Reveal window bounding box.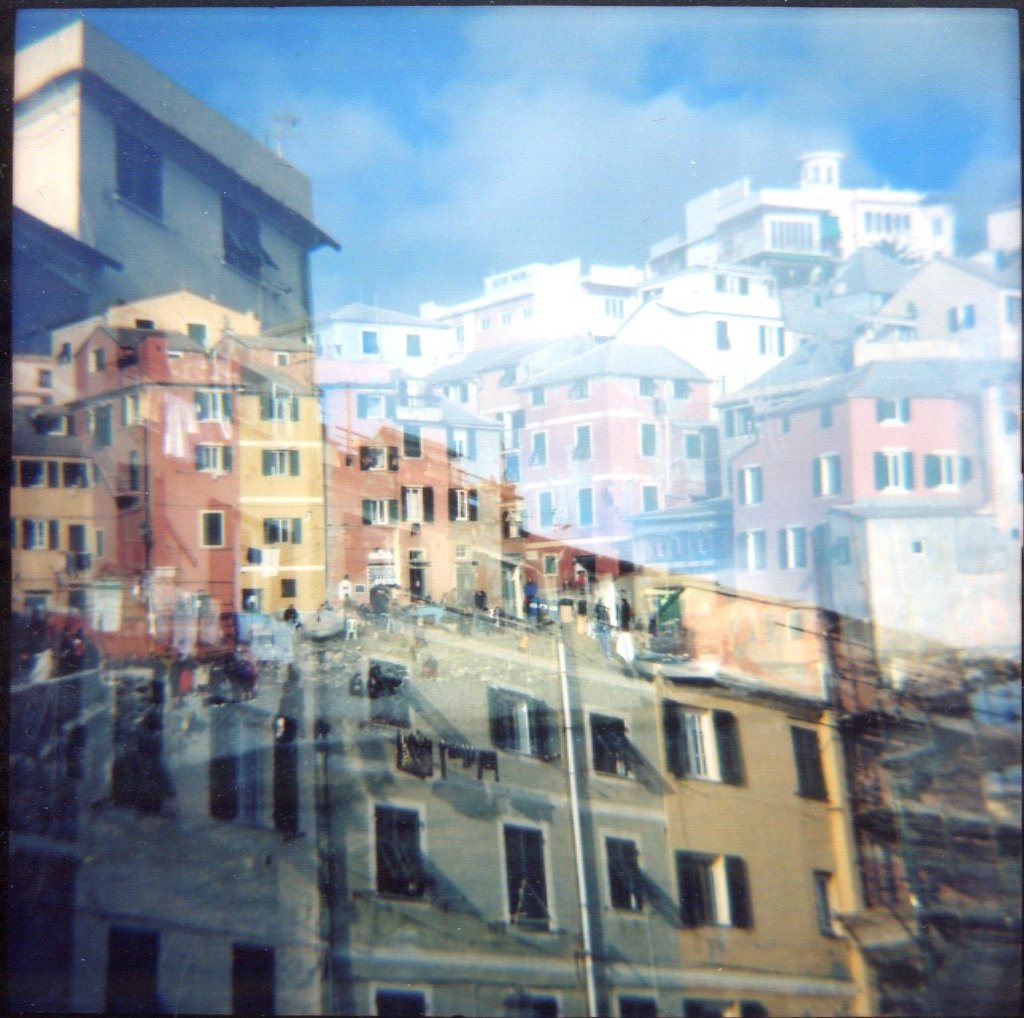
Revealed: bbox=[874, 444, 910, 487].
